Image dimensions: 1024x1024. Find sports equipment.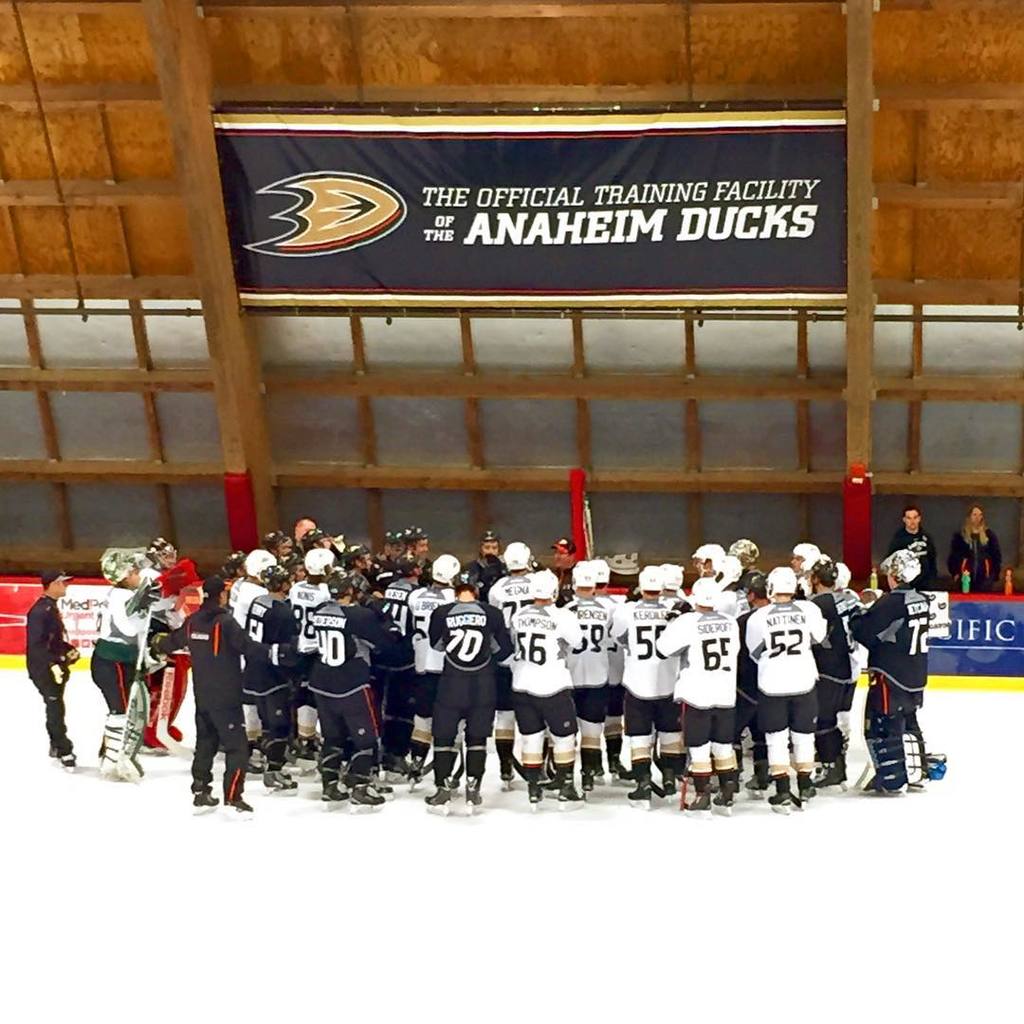
<bbox>660, 568, 677, 591</bbox>.
